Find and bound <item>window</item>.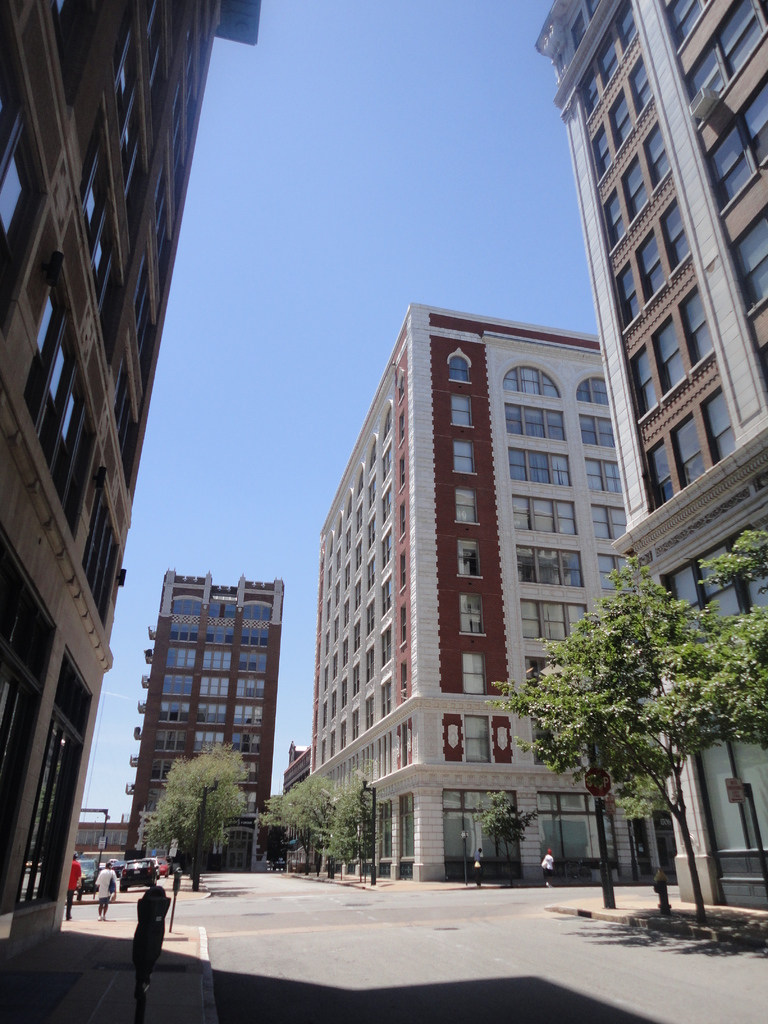
Bound: [x1=576, y1=6, x2=634, y2=109].
